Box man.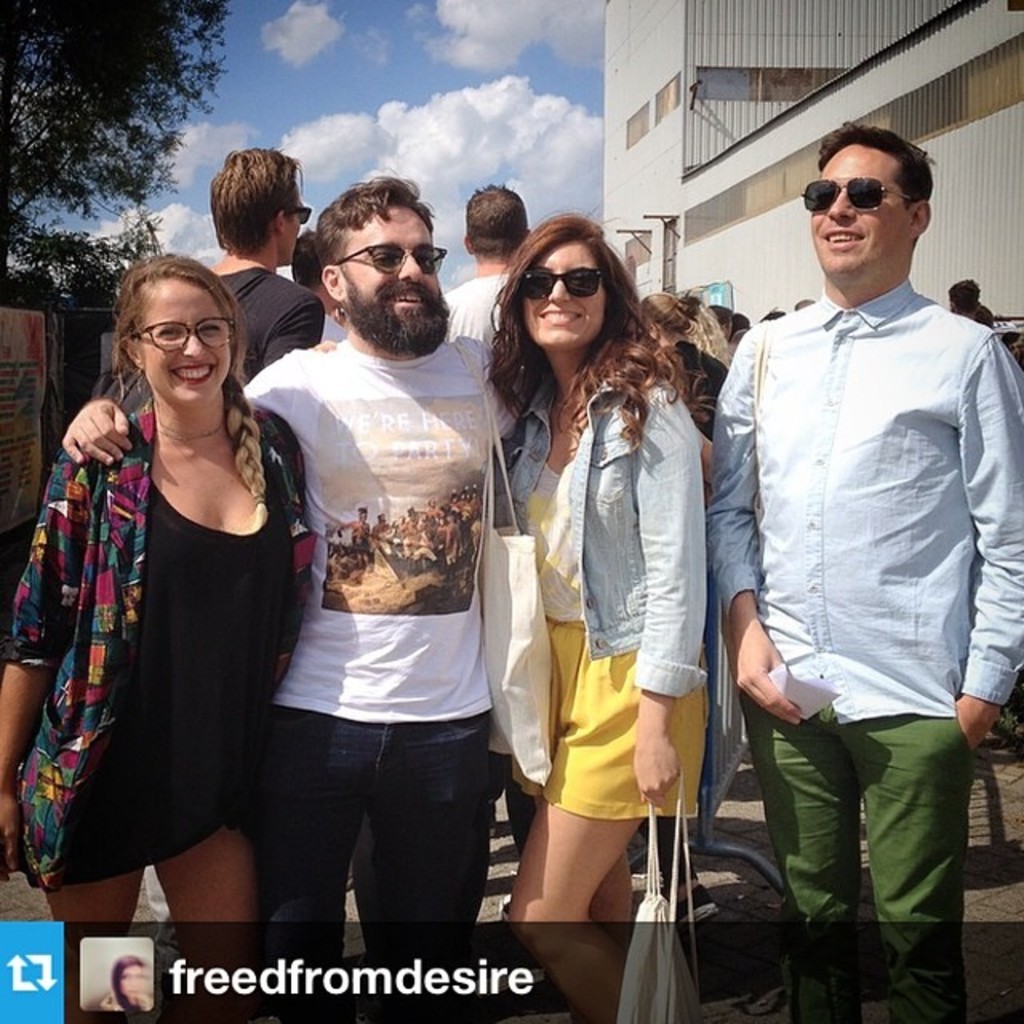
<bbox>202, 144, 325, 389</bbox>.
